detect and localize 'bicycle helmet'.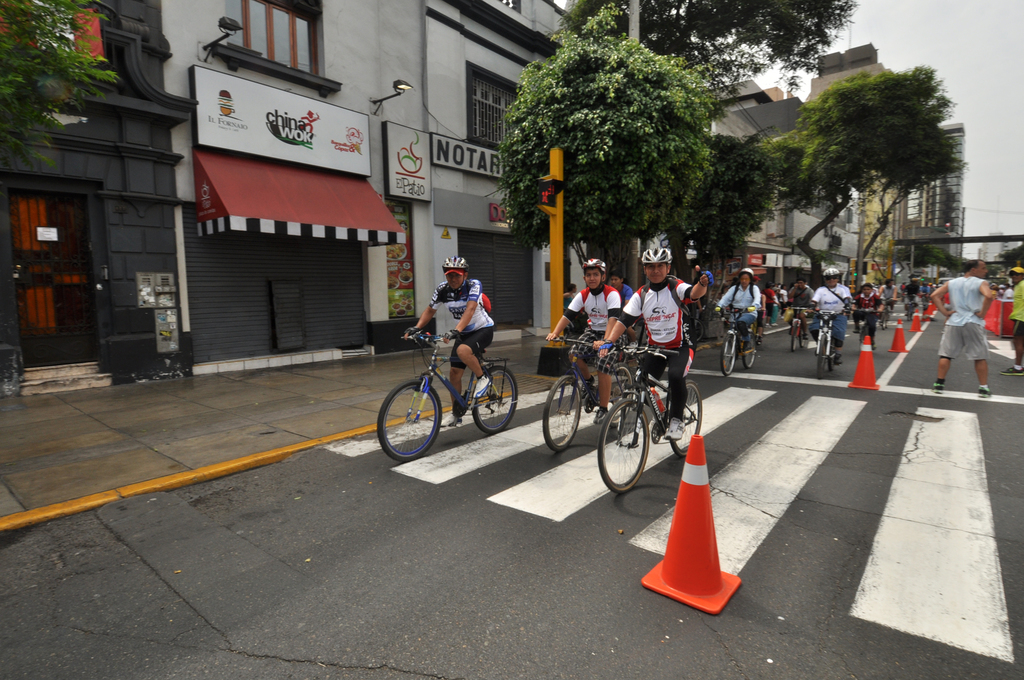
Localized at 441:257:470:284.
